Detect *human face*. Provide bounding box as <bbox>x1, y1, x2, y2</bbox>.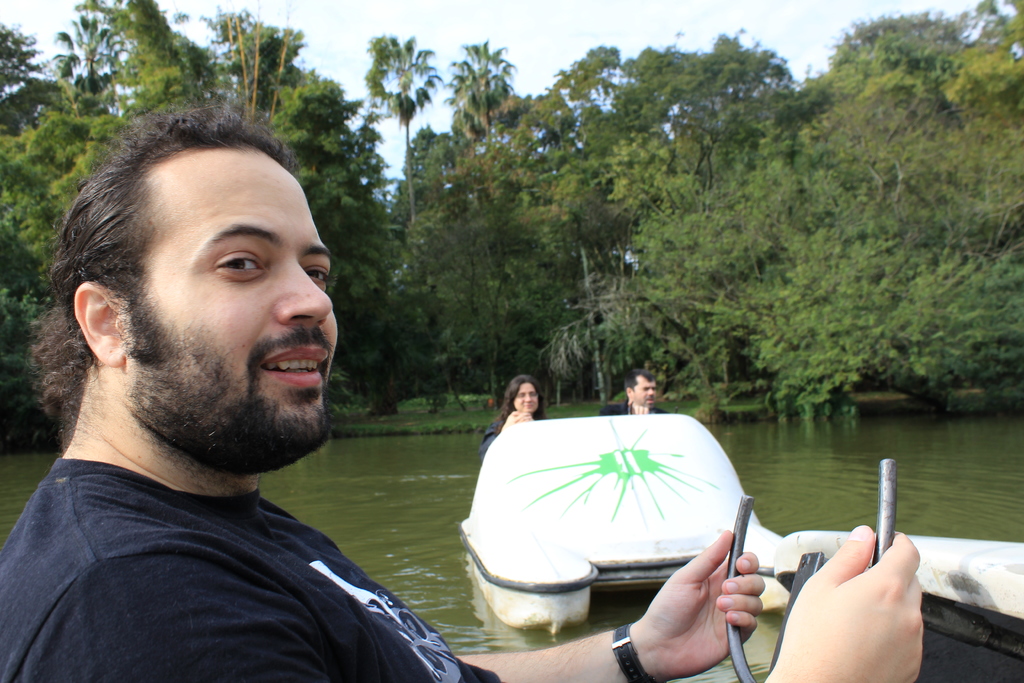
<bbox>513, 378, 533, 411</bbox>.
